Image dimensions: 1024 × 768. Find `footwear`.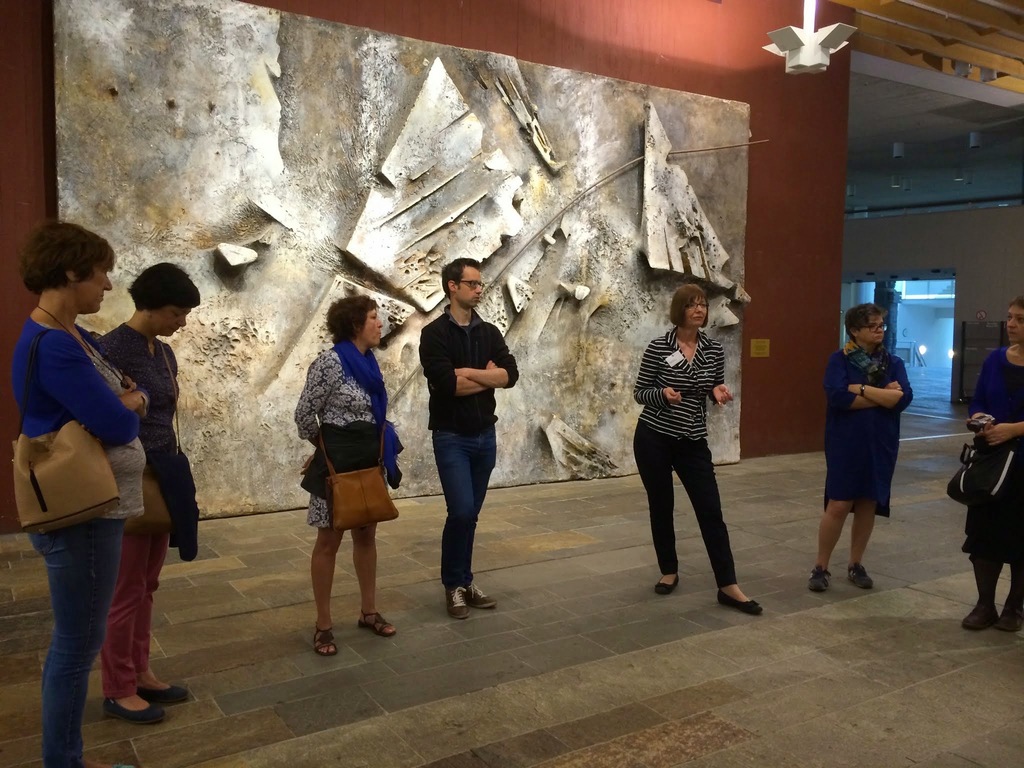
Rect(961, 602, 998, 631).
